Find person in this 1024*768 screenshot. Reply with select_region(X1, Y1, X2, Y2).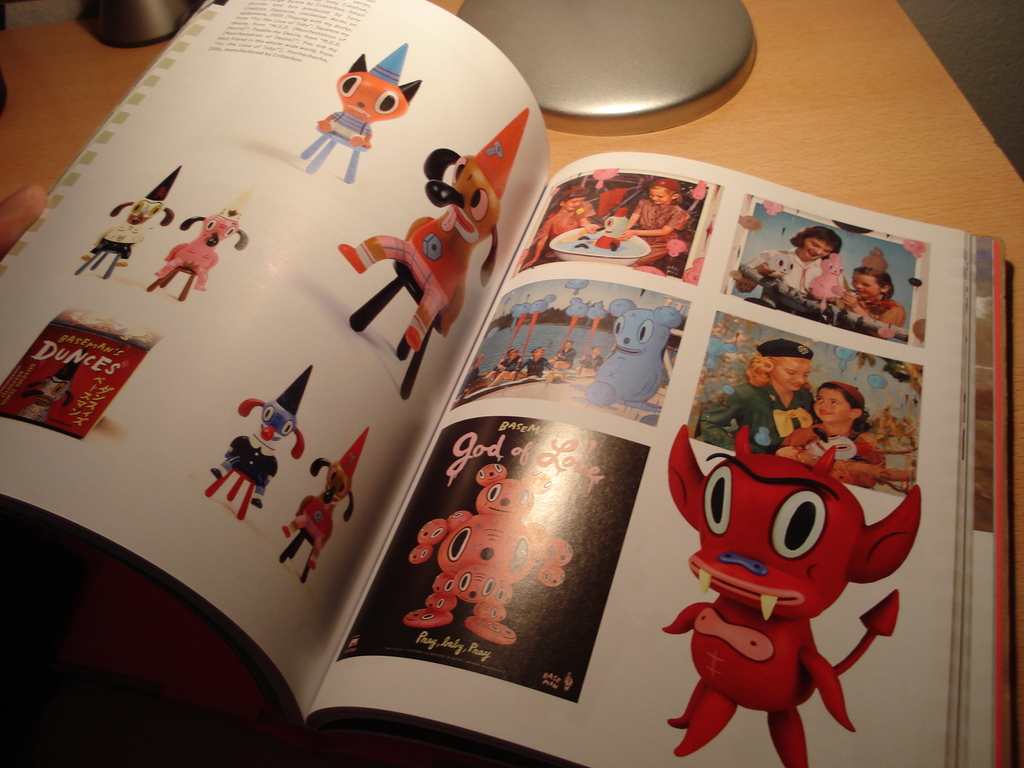
select_region(518, 186, 602, 271).
